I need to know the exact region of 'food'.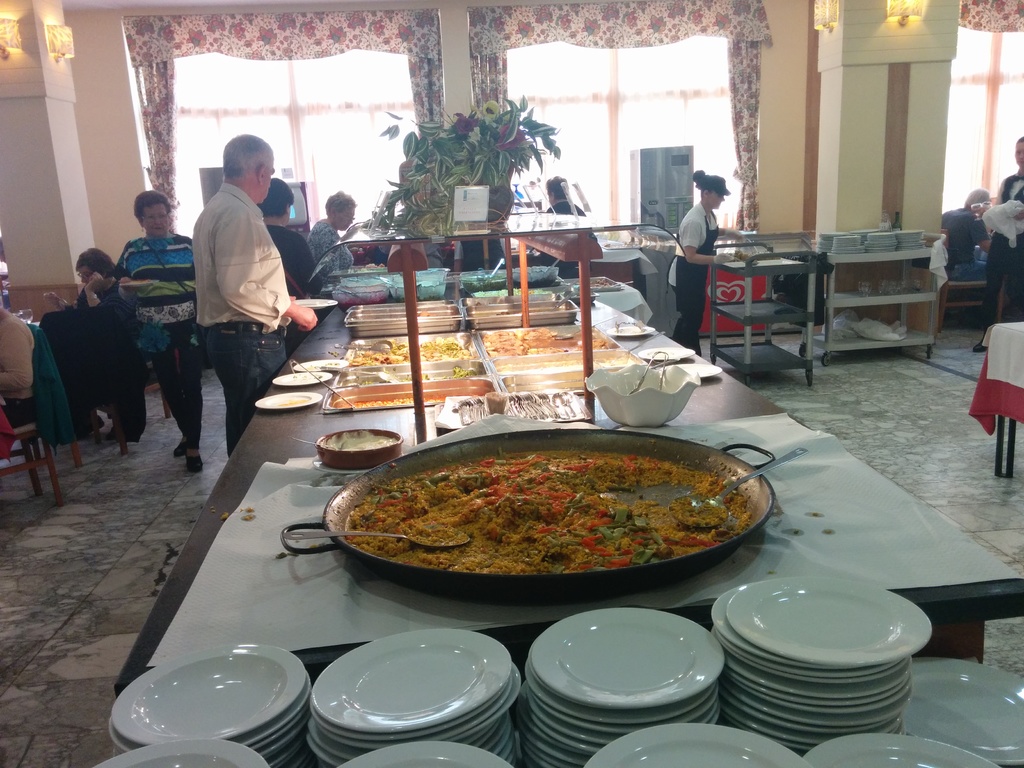
Region: 337,395,451,408.
